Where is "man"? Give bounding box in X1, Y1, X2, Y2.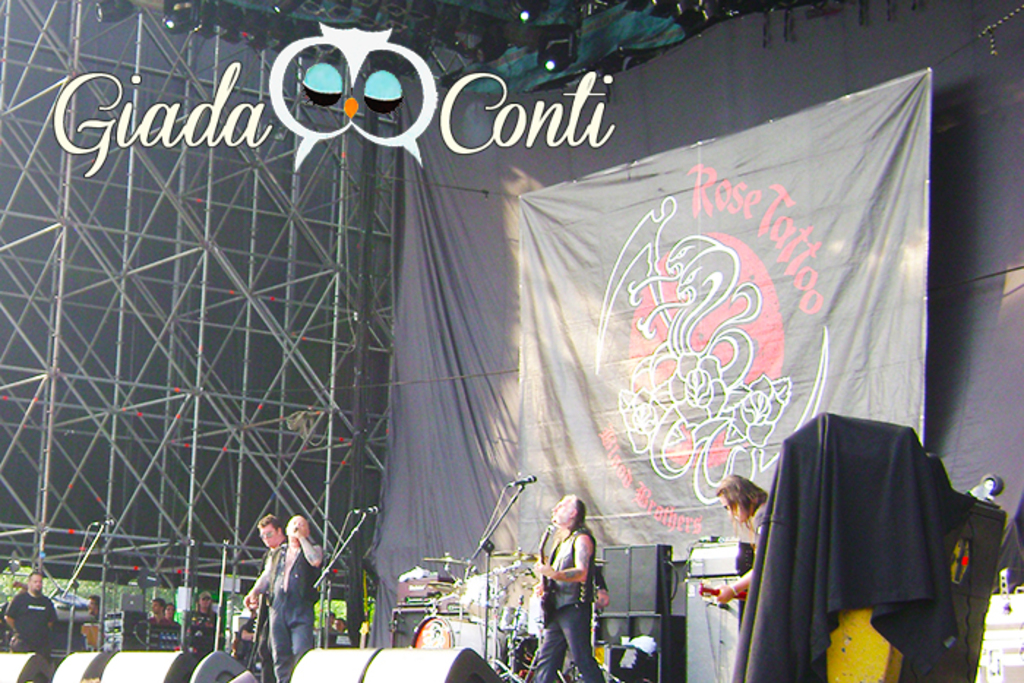
88, 594, 102, 623.
